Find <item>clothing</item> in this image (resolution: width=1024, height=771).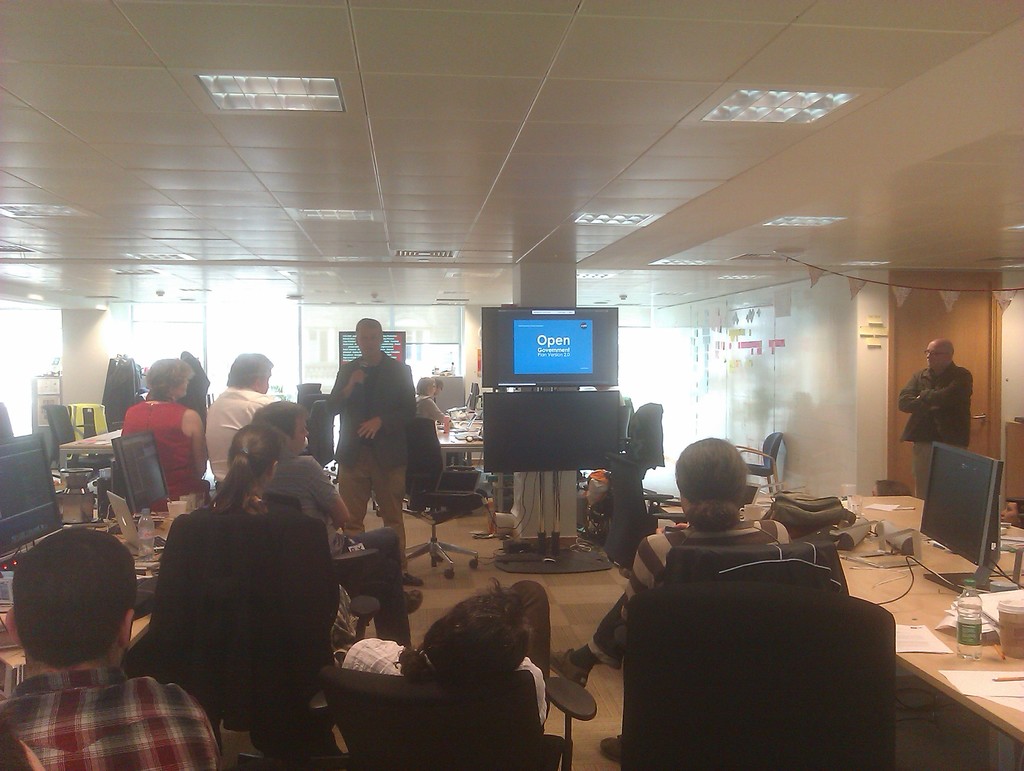
box(132, 455, 339, 762).
